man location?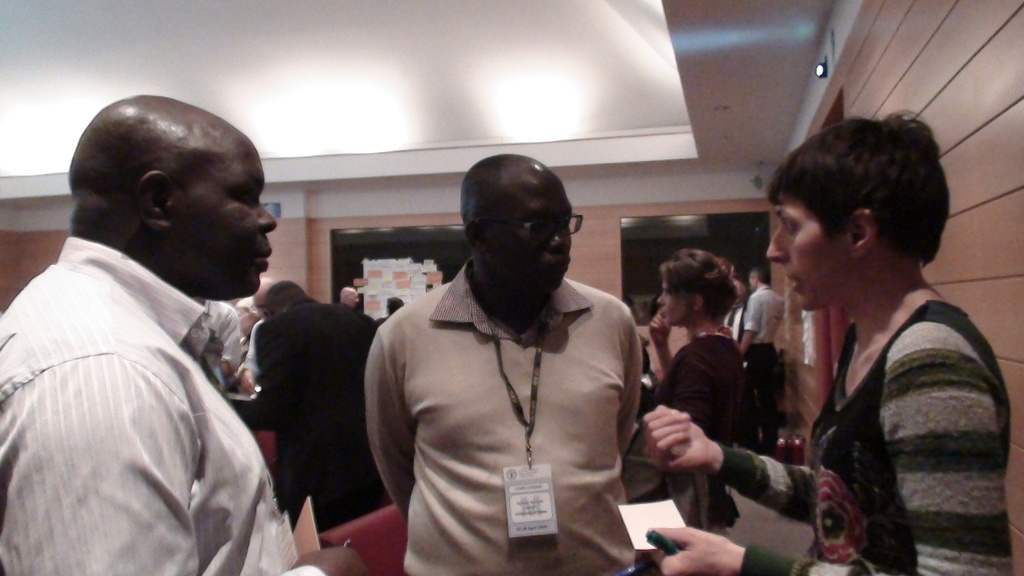
left=0, top=83, right=367, bottom=575
